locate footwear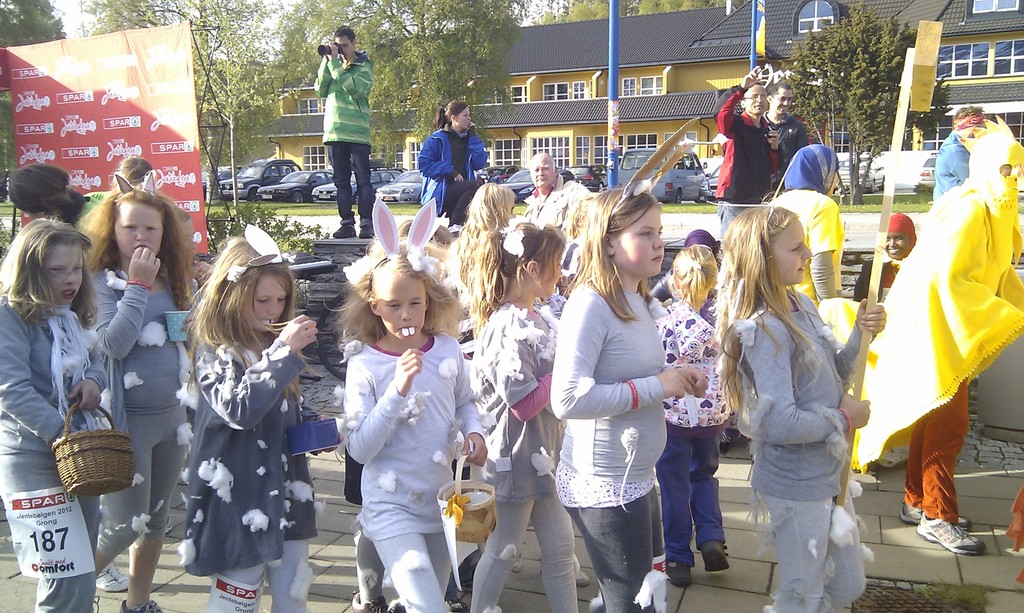
l=351, t=594, r=391, b=612
